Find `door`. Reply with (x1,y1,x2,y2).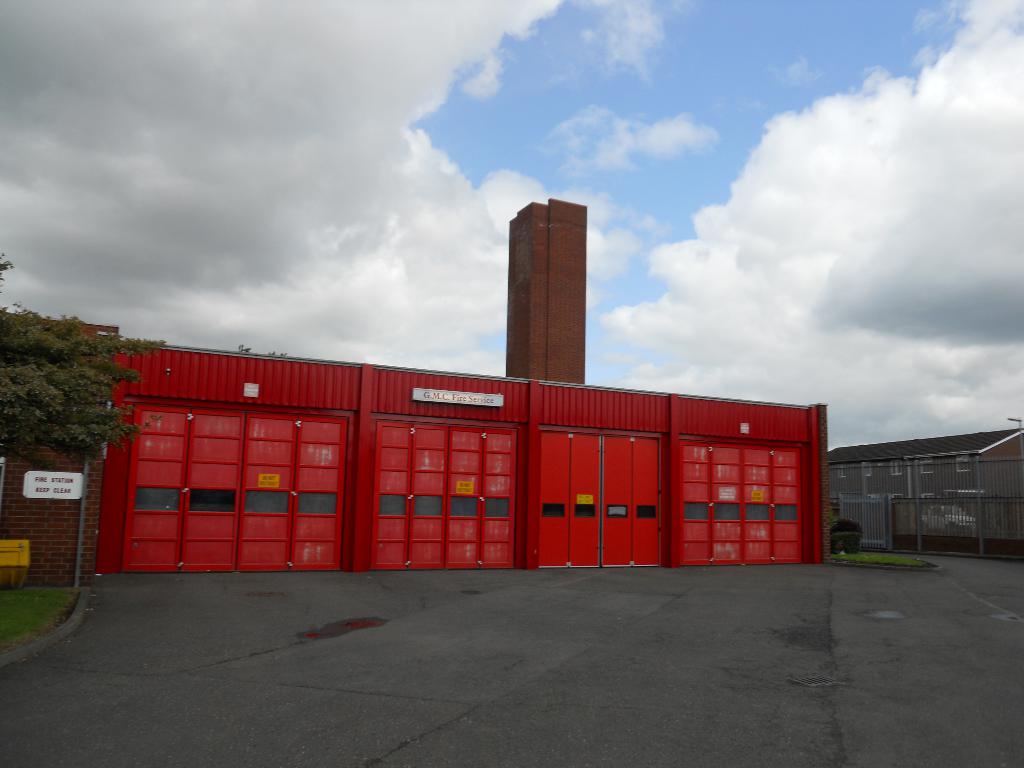
(600,437,663,572).
